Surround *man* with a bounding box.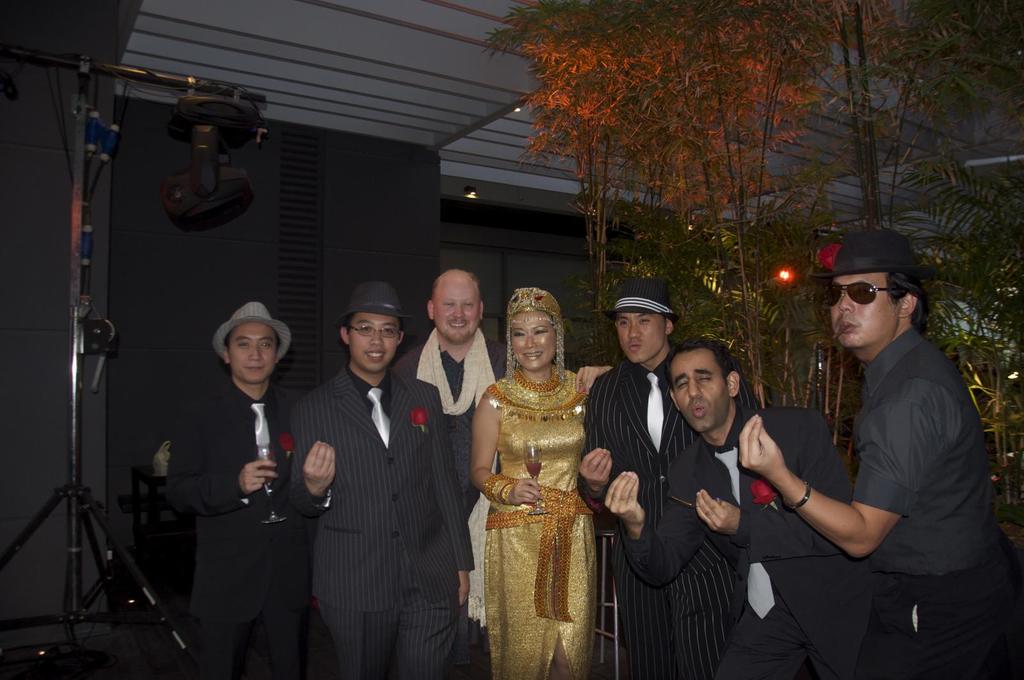
283/286/475/679.
